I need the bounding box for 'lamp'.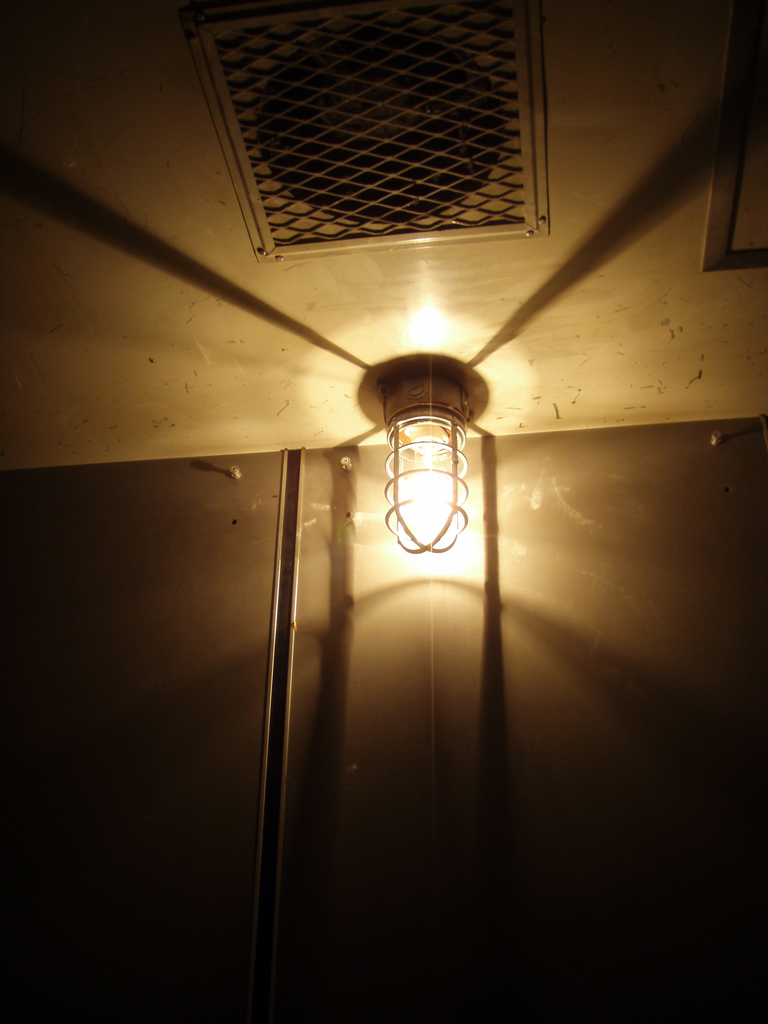
Here it is: [x1=383, y1=370, x2=476, y2=561].
